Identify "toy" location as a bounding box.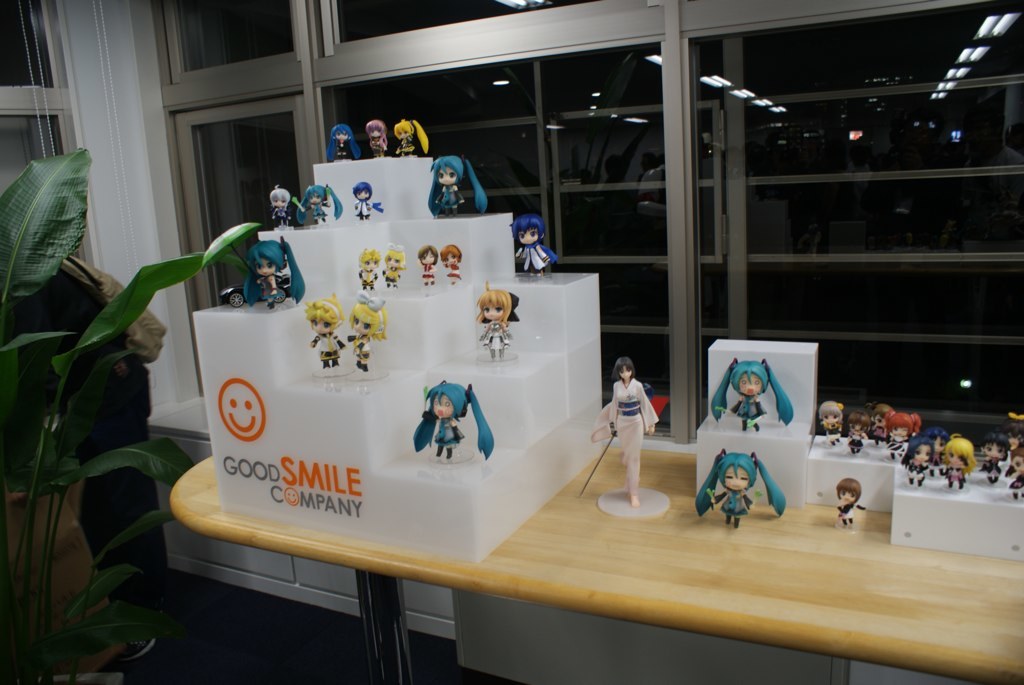
BBox(446, 247, 458, 278).
